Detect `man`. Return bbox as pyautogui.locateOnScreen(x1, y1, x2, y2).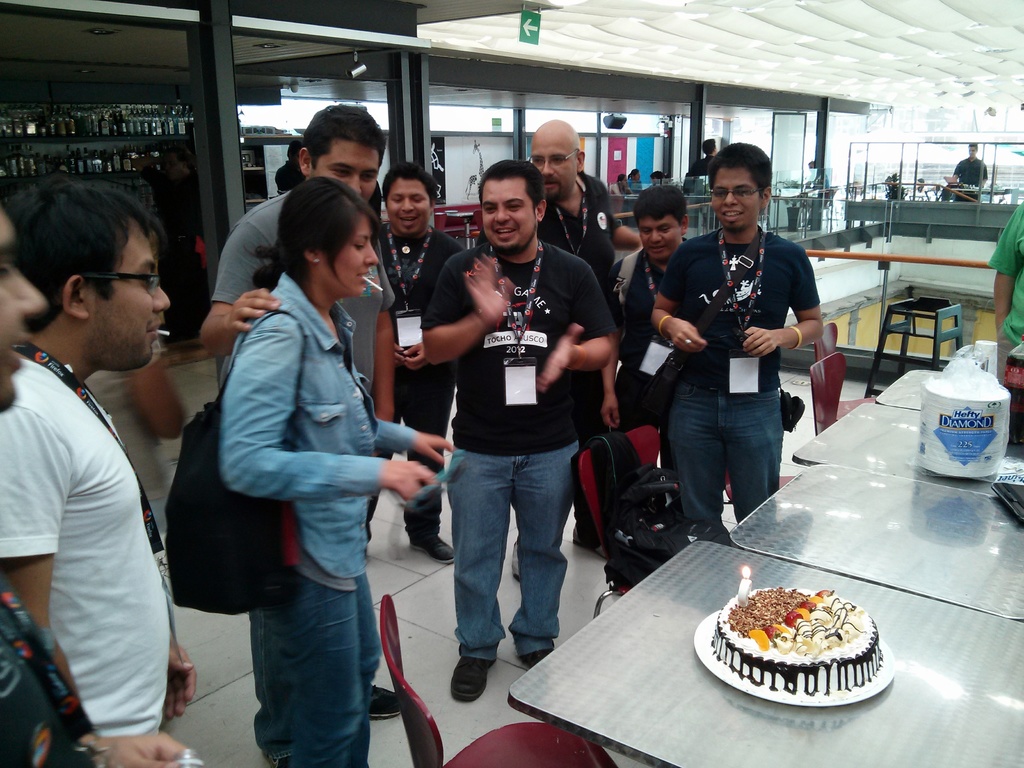
pyautogui.locateOnScreen(376, 161, 466, 563).
